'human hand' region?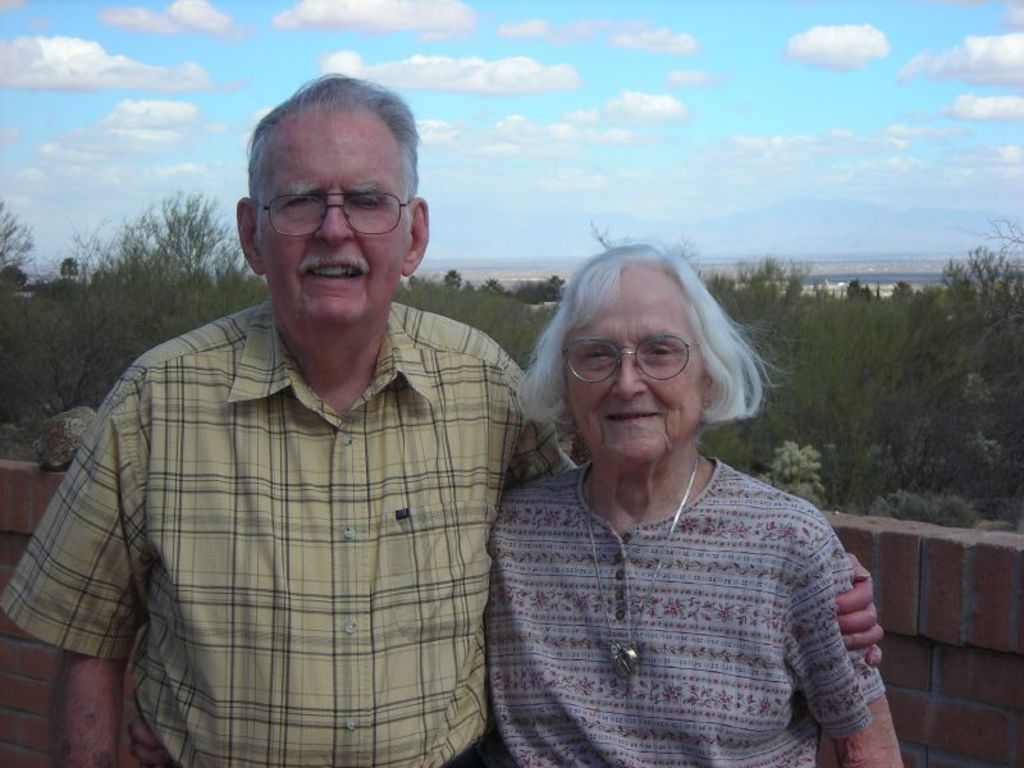
131:689:177:767
